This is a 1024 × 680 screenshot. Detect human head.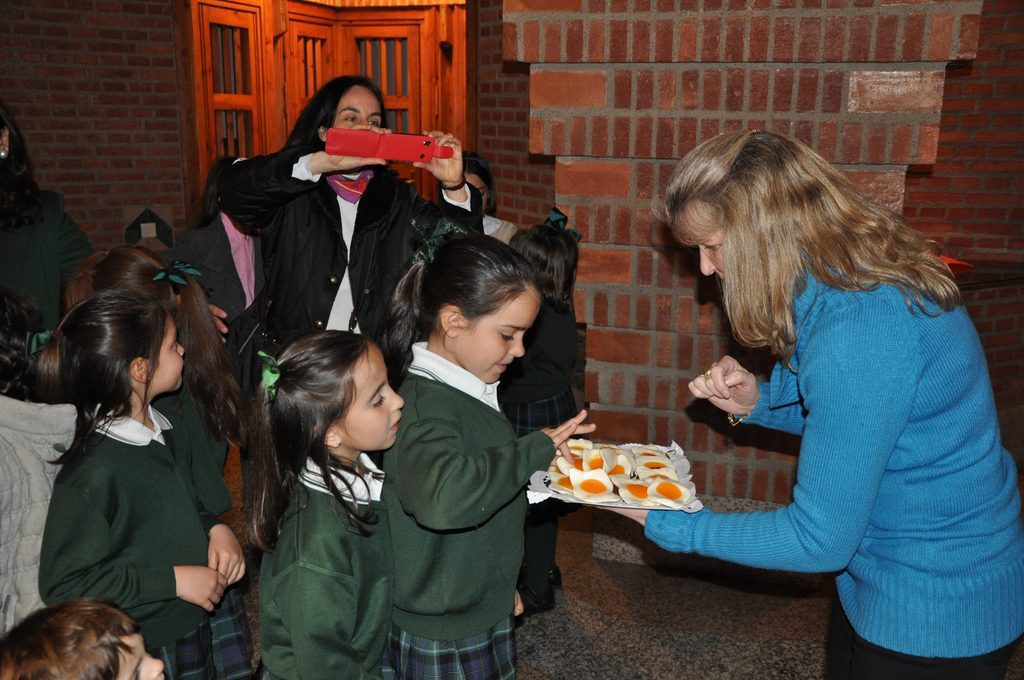
79/243/172/314.
